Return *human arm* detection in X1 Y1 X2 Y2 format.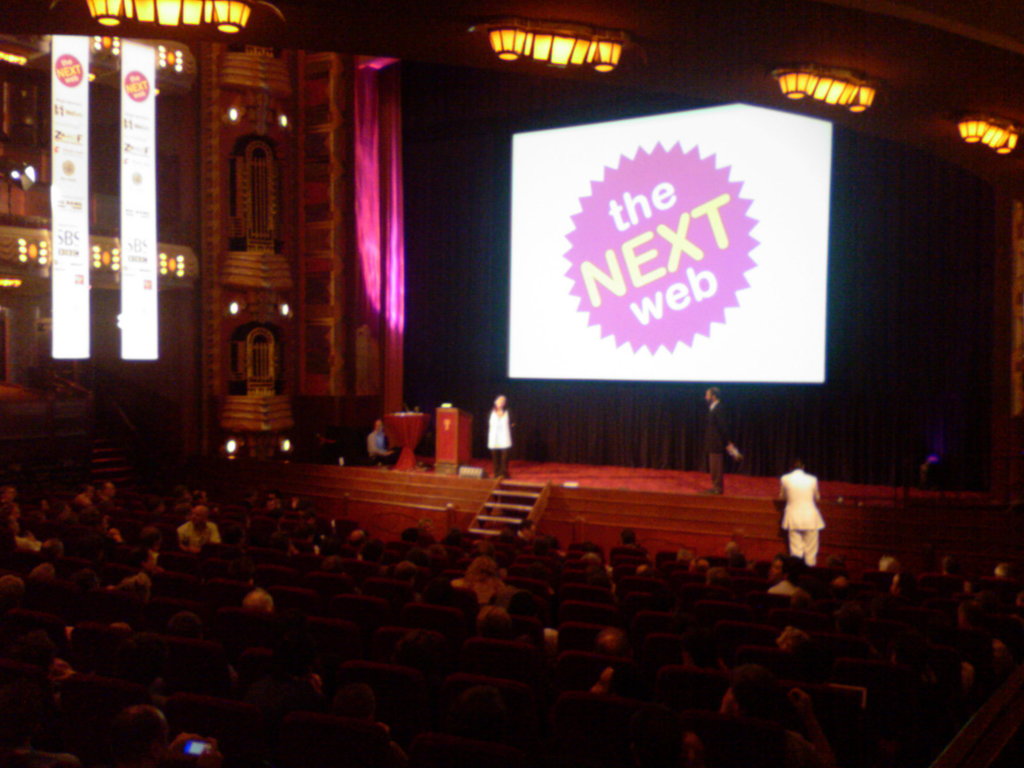
367 433 391 457.
